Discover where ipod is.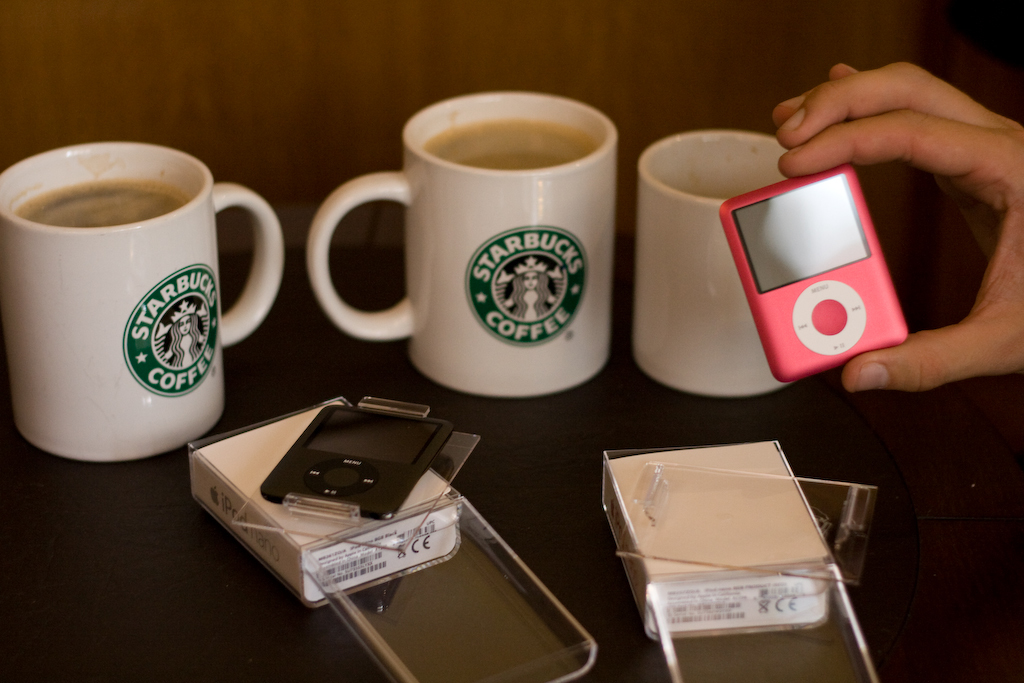
Discovered at Rect(263, 402, 460, 519).
